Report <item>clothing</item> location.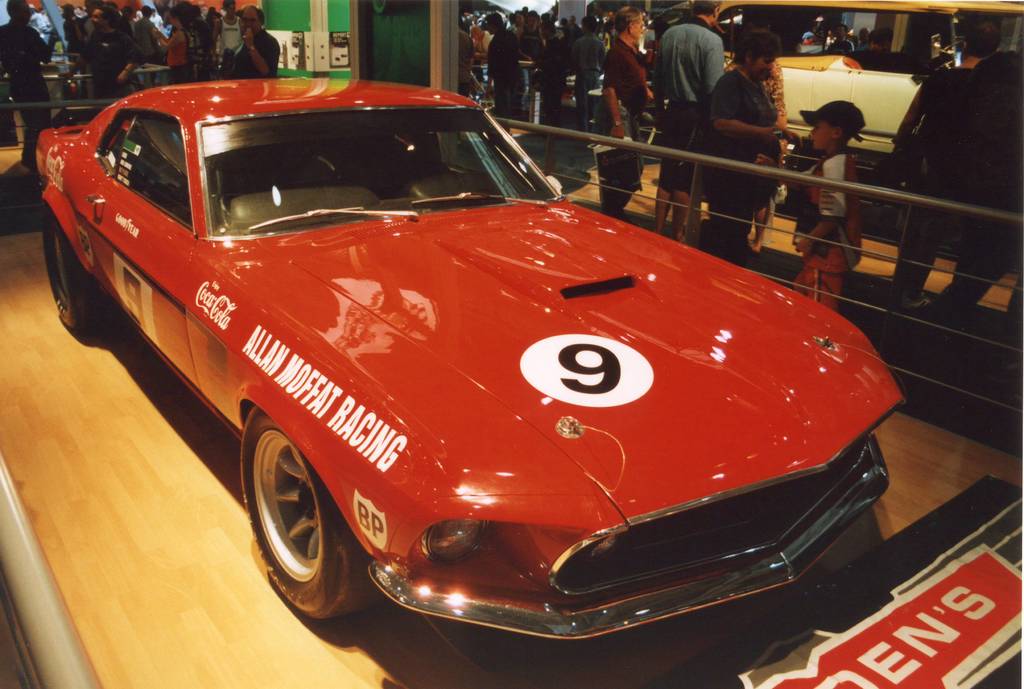
Report: (893, 52, 1005, 302).
